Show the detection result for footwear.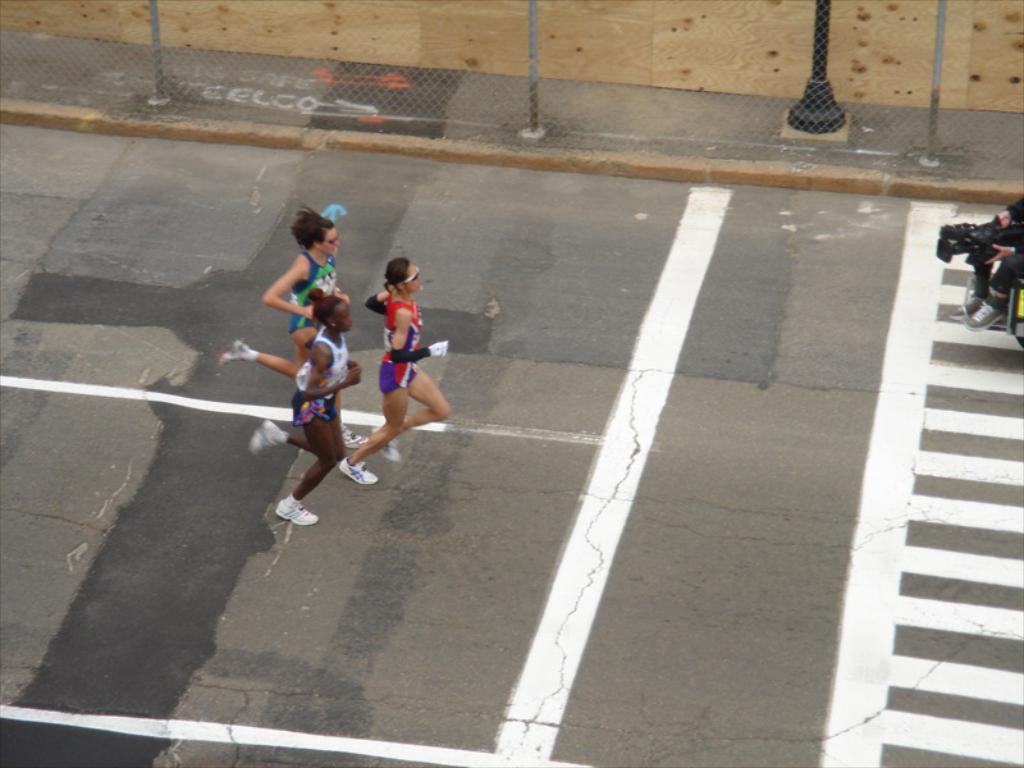
275, 493, 321, 526.
